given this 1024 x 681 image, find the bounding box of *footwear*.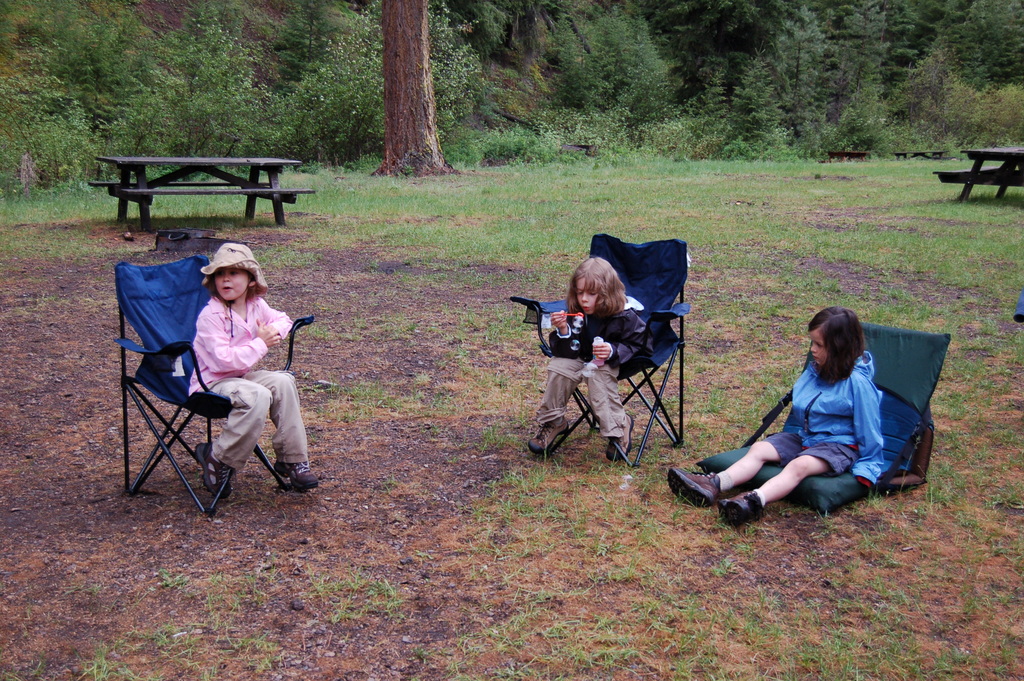
Rect(528, 413, 578, 454).
